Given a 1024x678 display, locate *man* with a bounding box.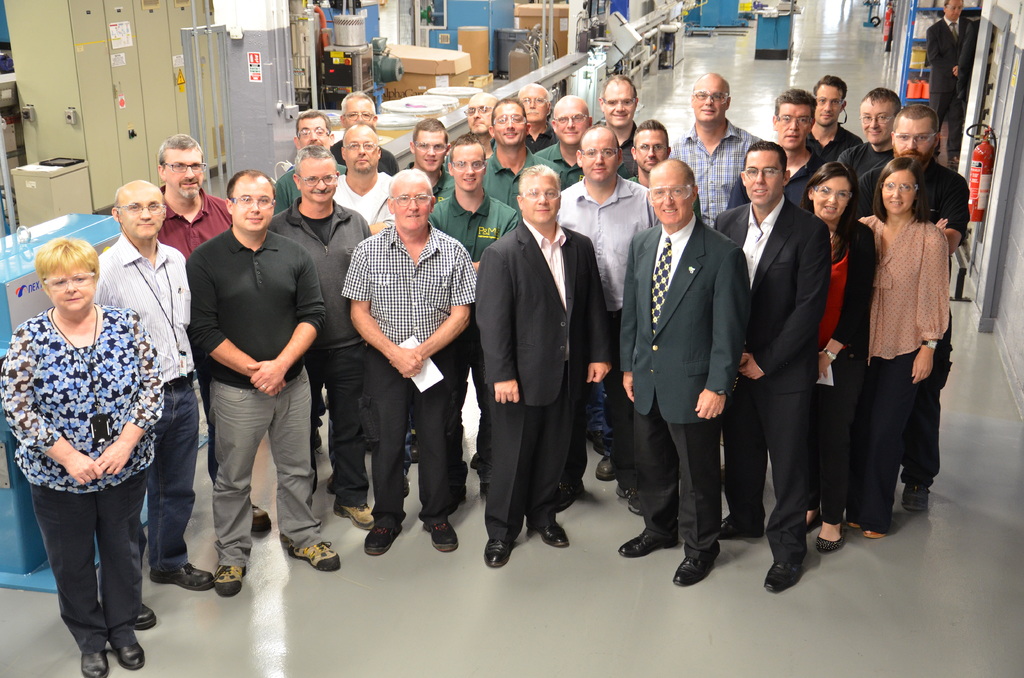
Located: <box>828,88,902,214</box>.
